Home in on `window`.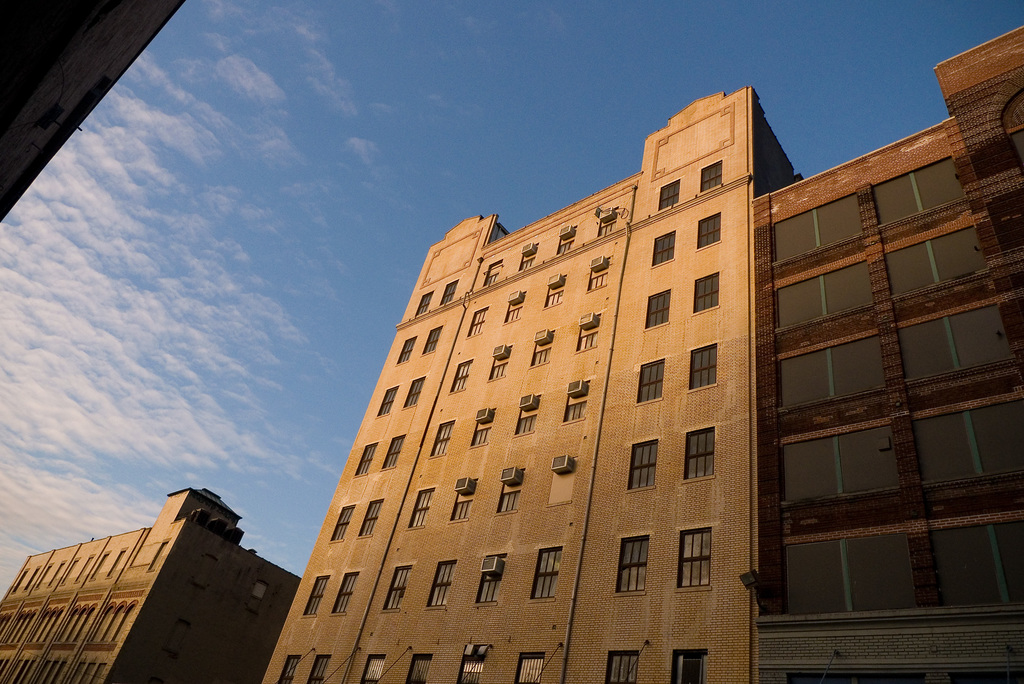
Homed in at left=695, top=211, right=723, bottom=248.
